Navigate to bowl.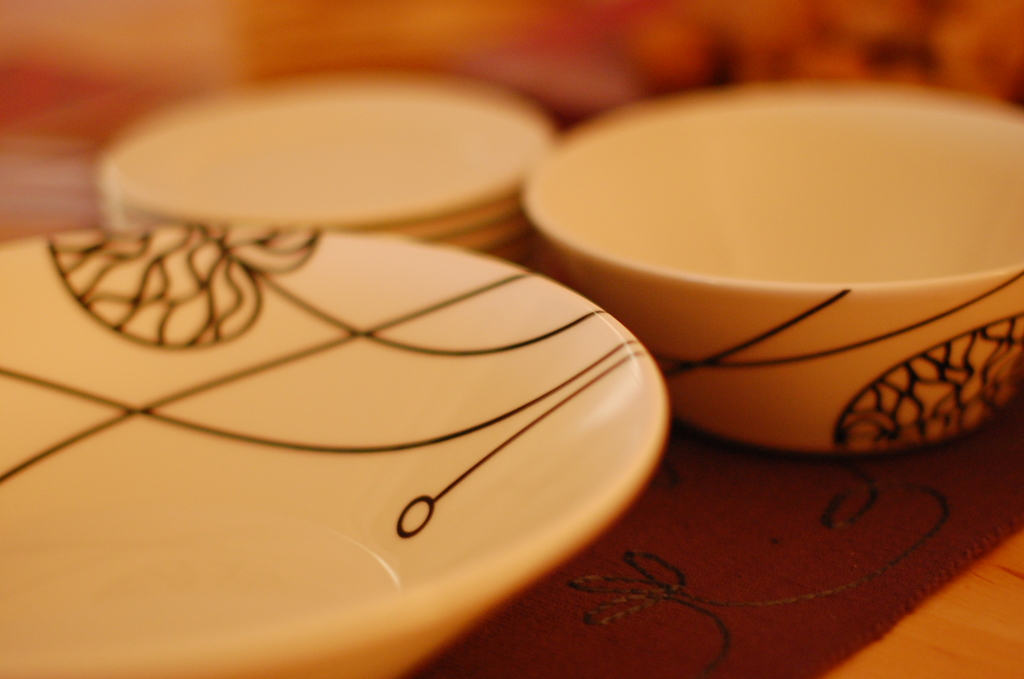
Navigation target: detection(0, 227, 671, 678).
